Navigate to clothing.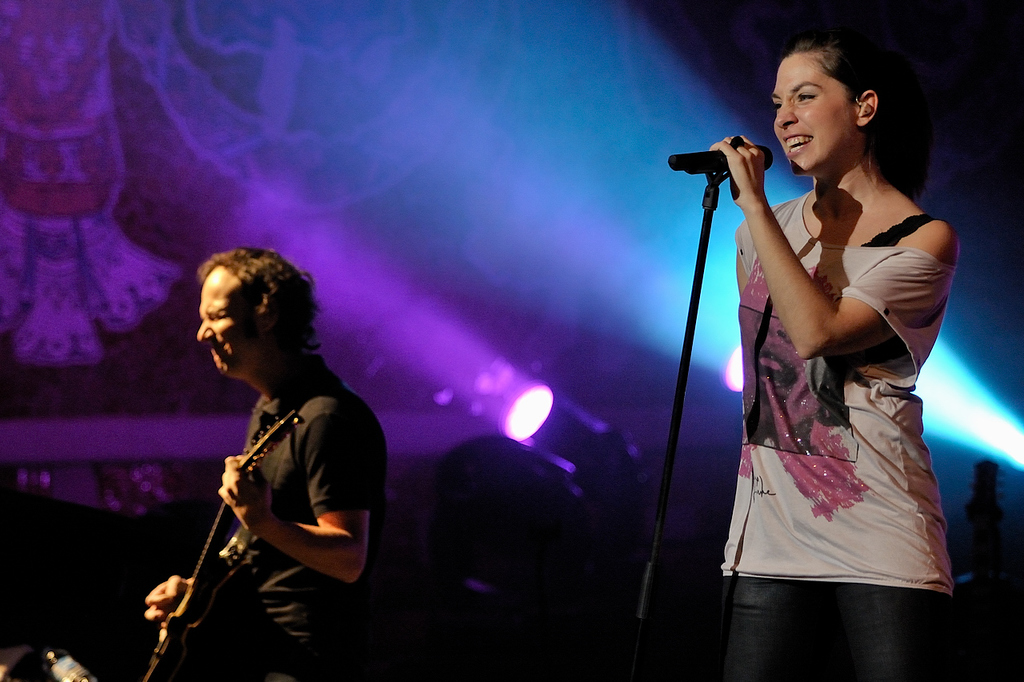
Navigation target: detection(175, 365, 390, 681).
